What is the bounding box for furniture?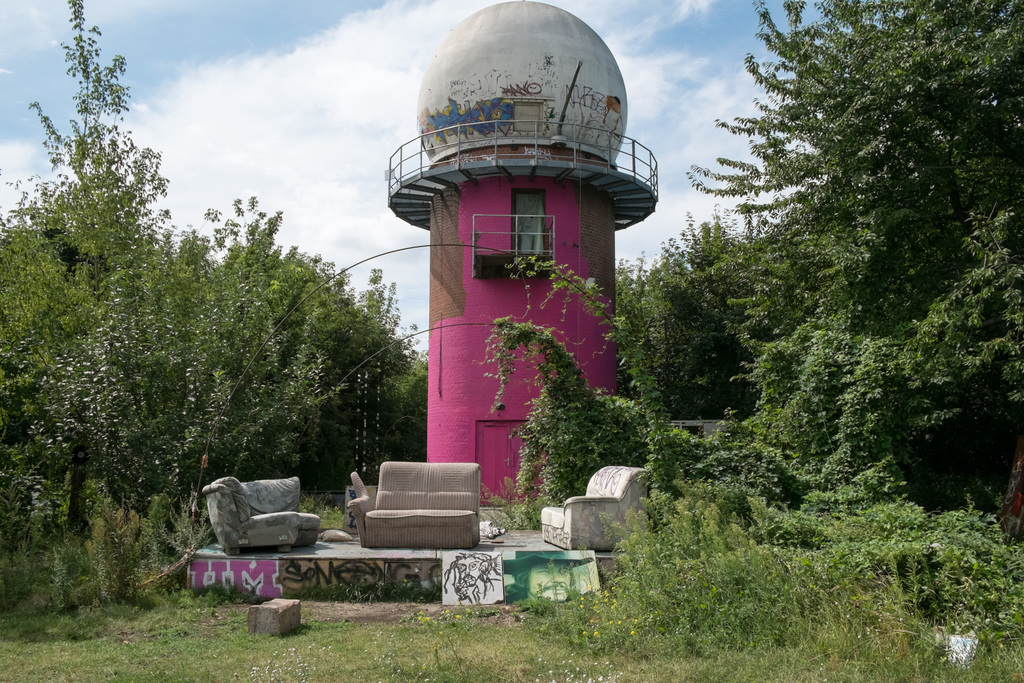
{"left": 196, "top": 462, "right": 652, "bottom": 549}.
